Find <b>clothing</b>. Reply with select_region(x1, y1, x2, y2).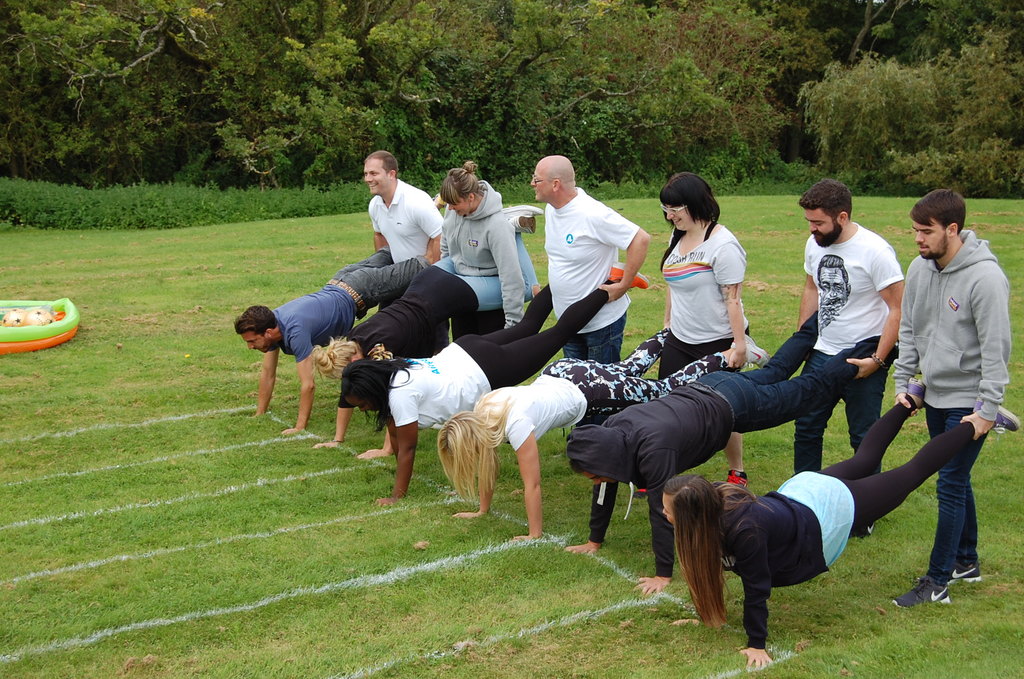
select_region(558, 301, 819, 593).
